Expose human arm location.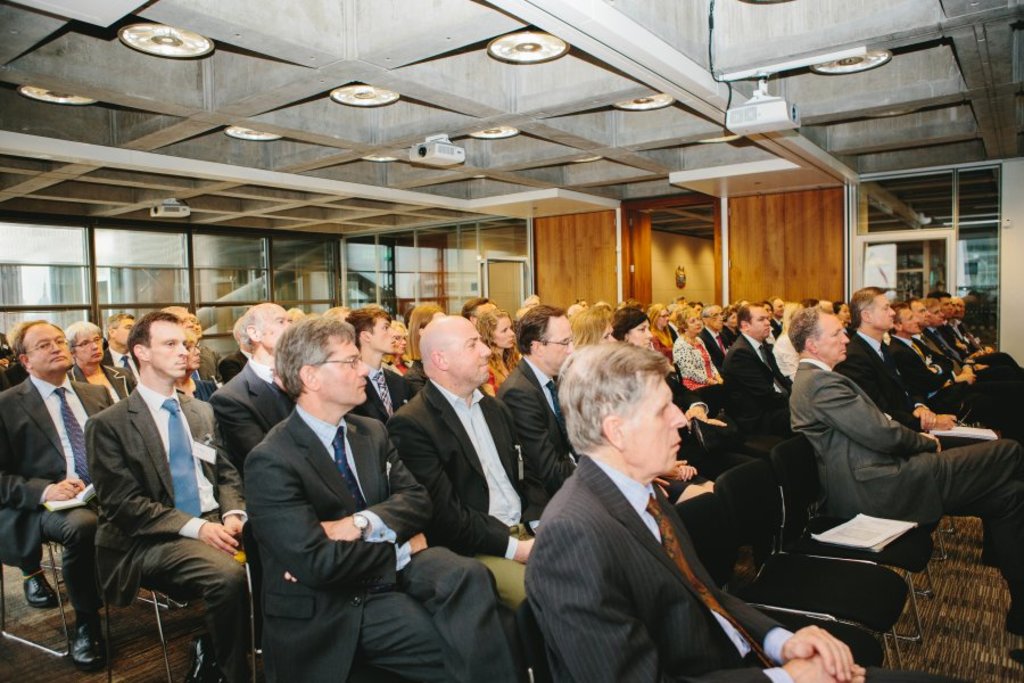
Exposed at select_region(680, 386, 722, 421).
